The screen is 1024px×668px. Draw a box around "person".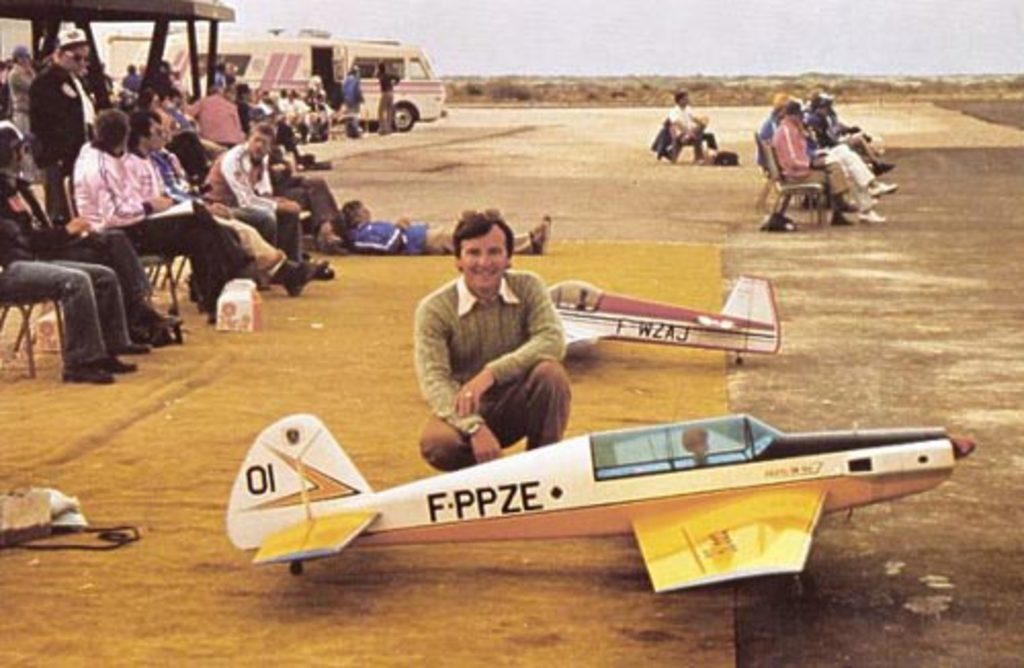
x1=422 y1=201 x2=573 y2=482.
